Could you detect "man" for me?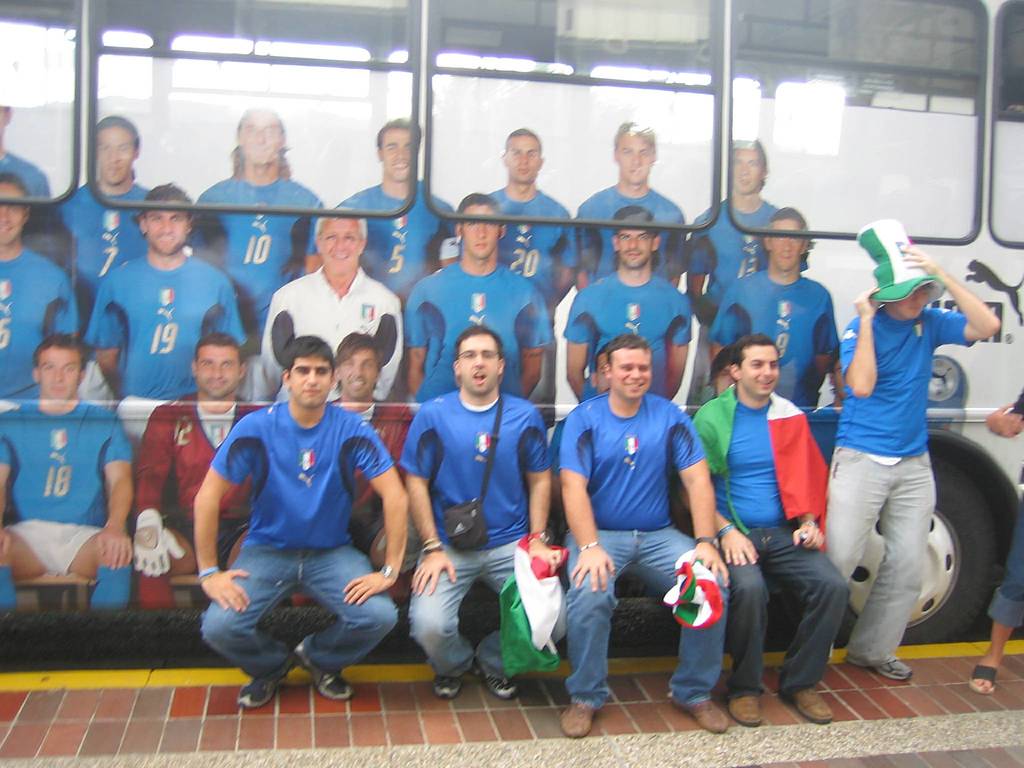
Detection result: rect(51, 115, 156, 305).
